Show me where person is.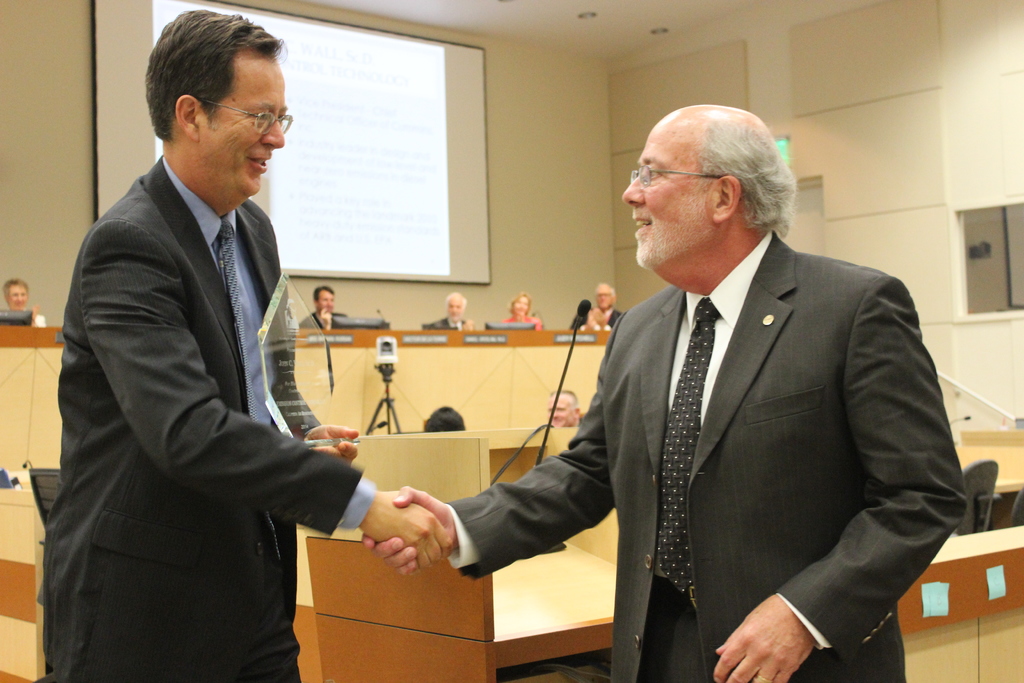
person is at left=426, top=290, right=479, bottom=330.
